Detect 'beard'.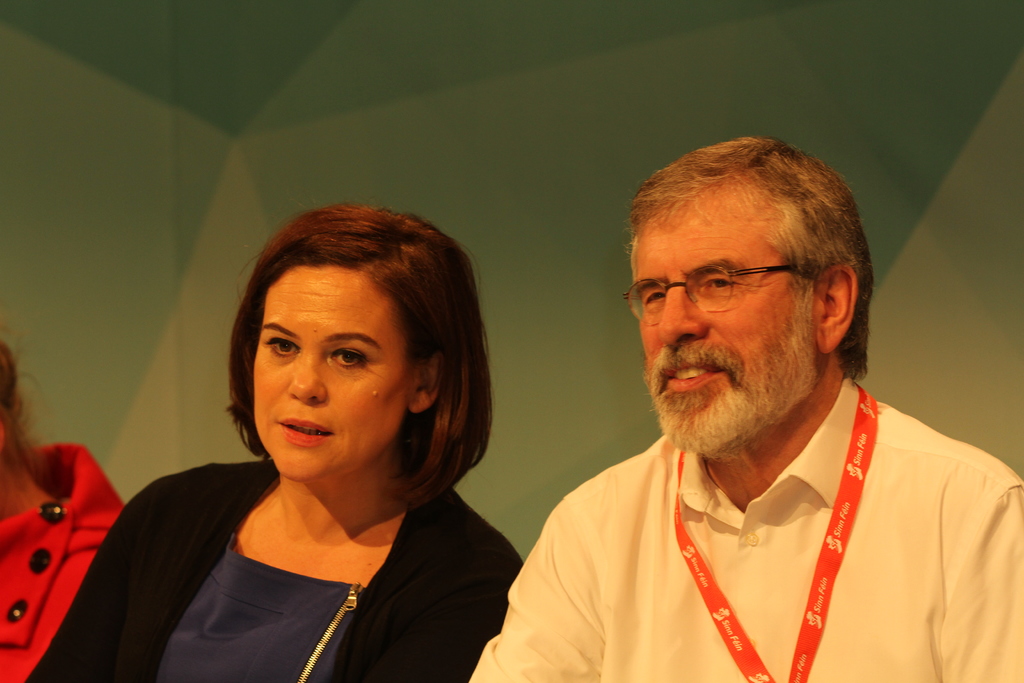
Detected at bbox(651, 290, 838, 446).
